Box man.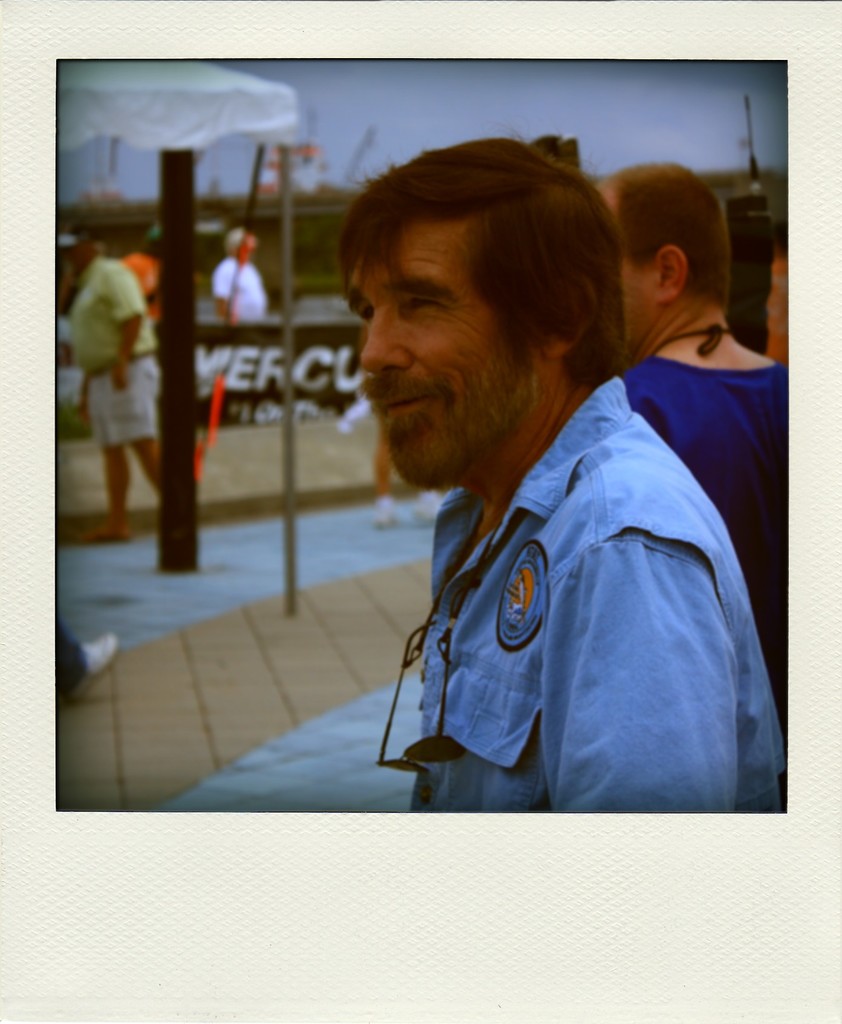
(214,224,269,328).
